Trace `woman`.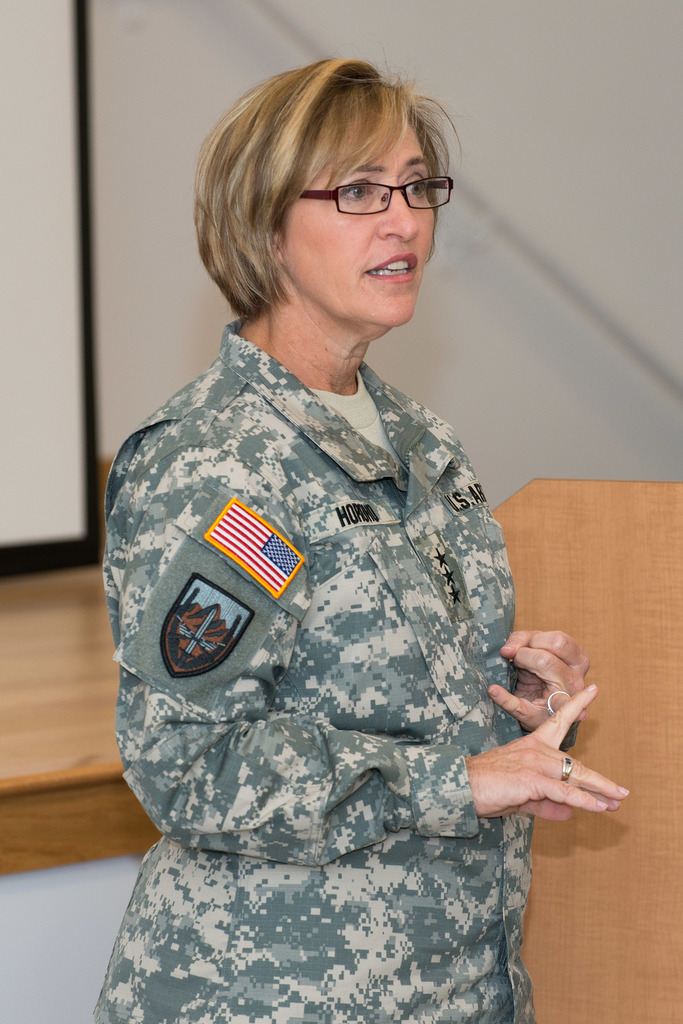
Traced to (76,51,602,1023).
